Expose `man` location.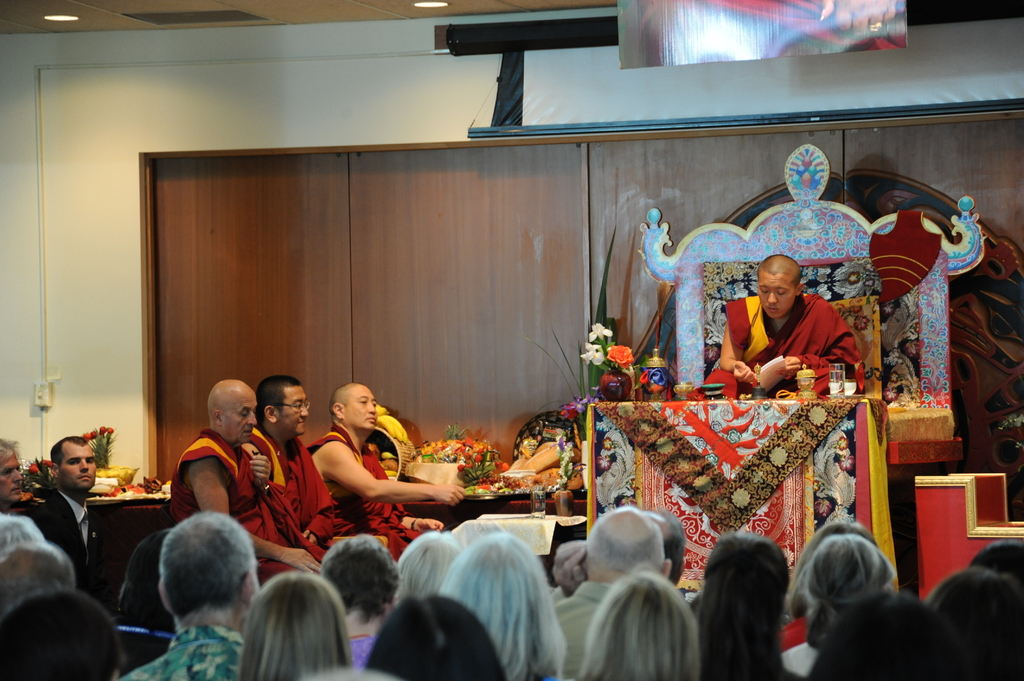
Exposed at BBox(168, 377, 344, 589).
